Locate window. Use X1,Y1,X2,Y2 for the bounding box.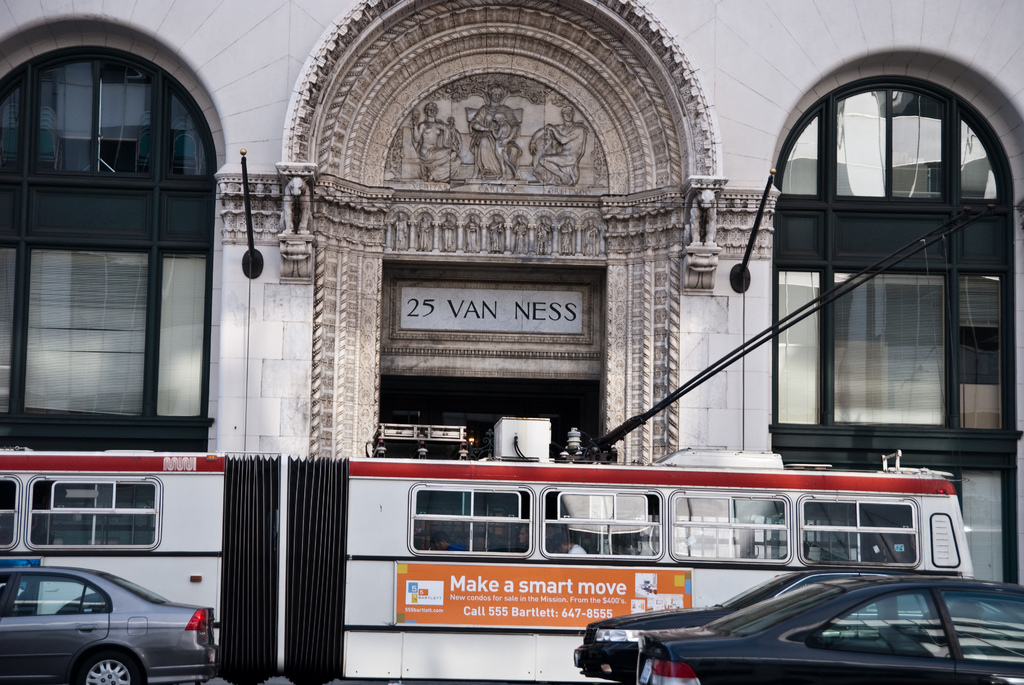
0,13,214,453.
